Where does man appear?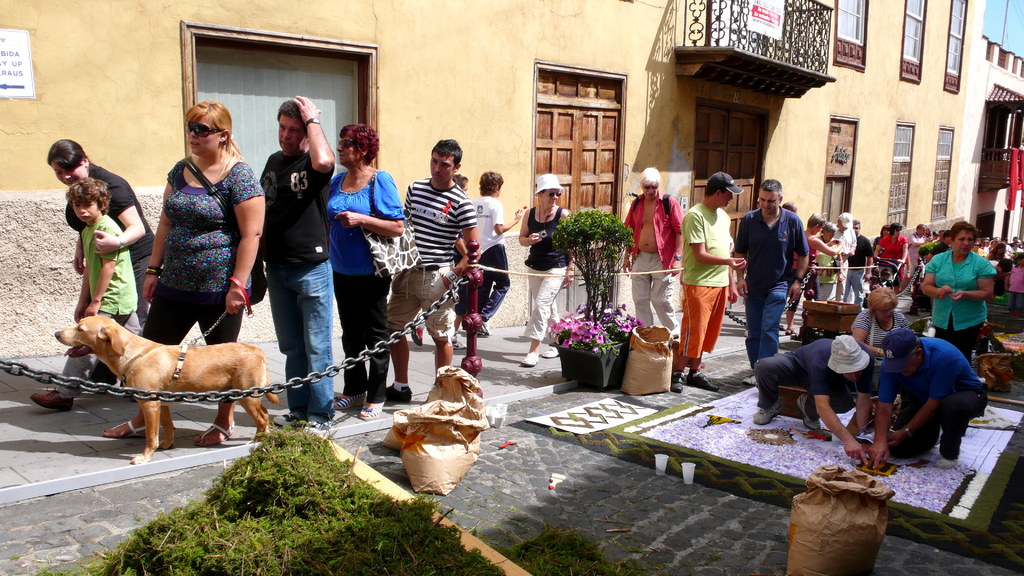
Appears at bbox=[743, 179, 817, 380].
